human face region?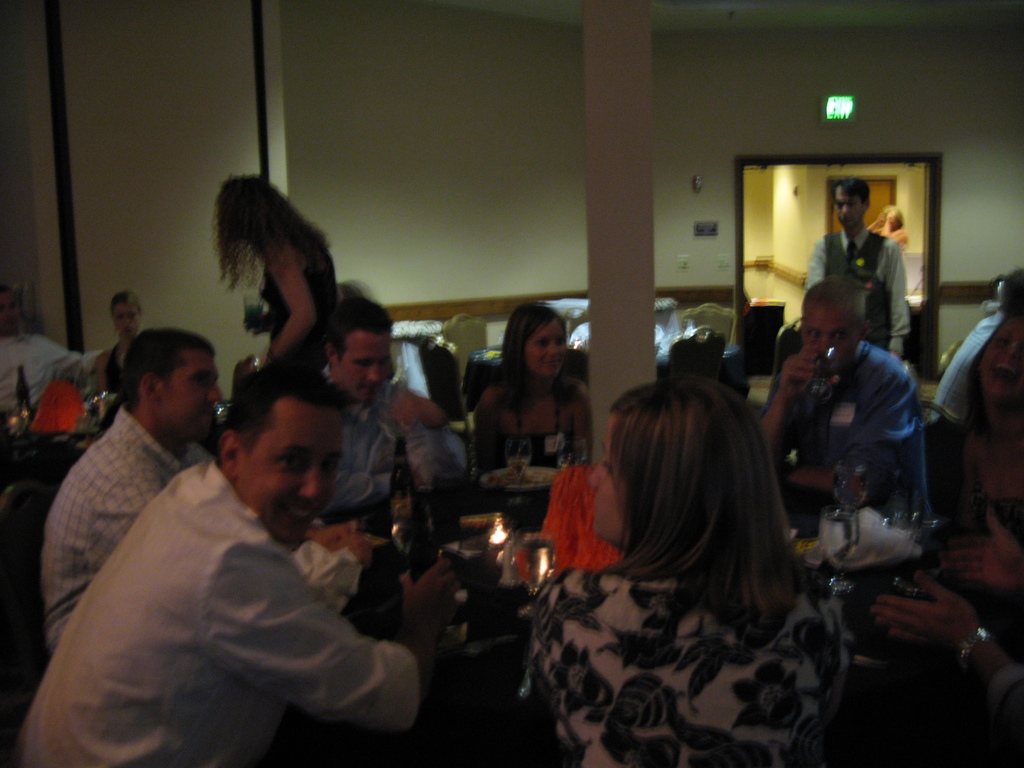
590:415:623:543
